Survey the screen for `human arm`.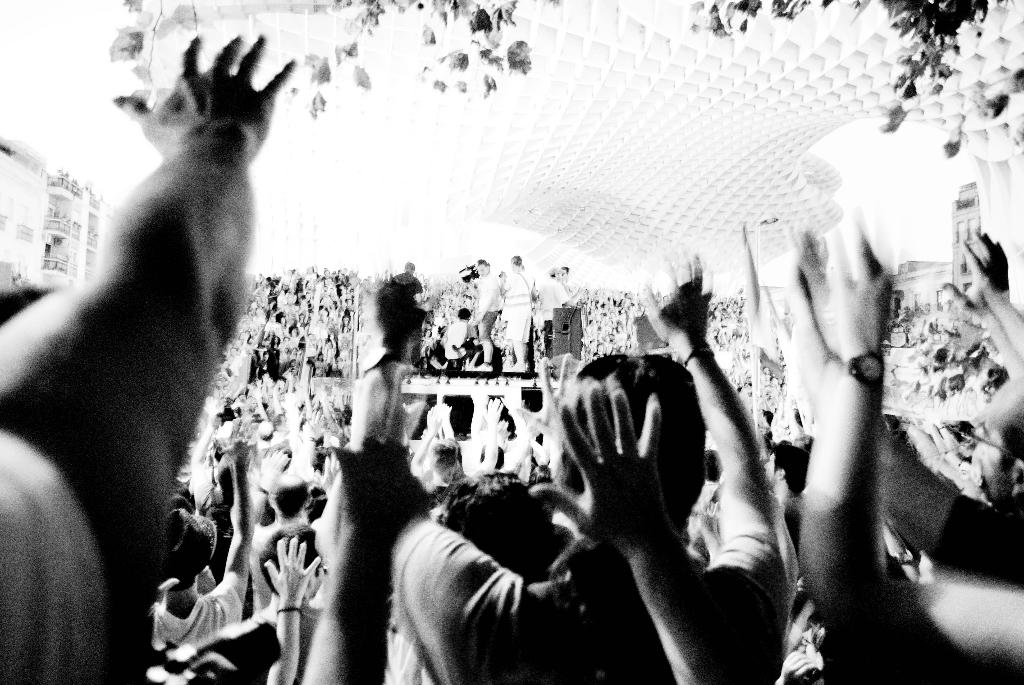
Survey found: select_region(0, 26, 311, 684).
